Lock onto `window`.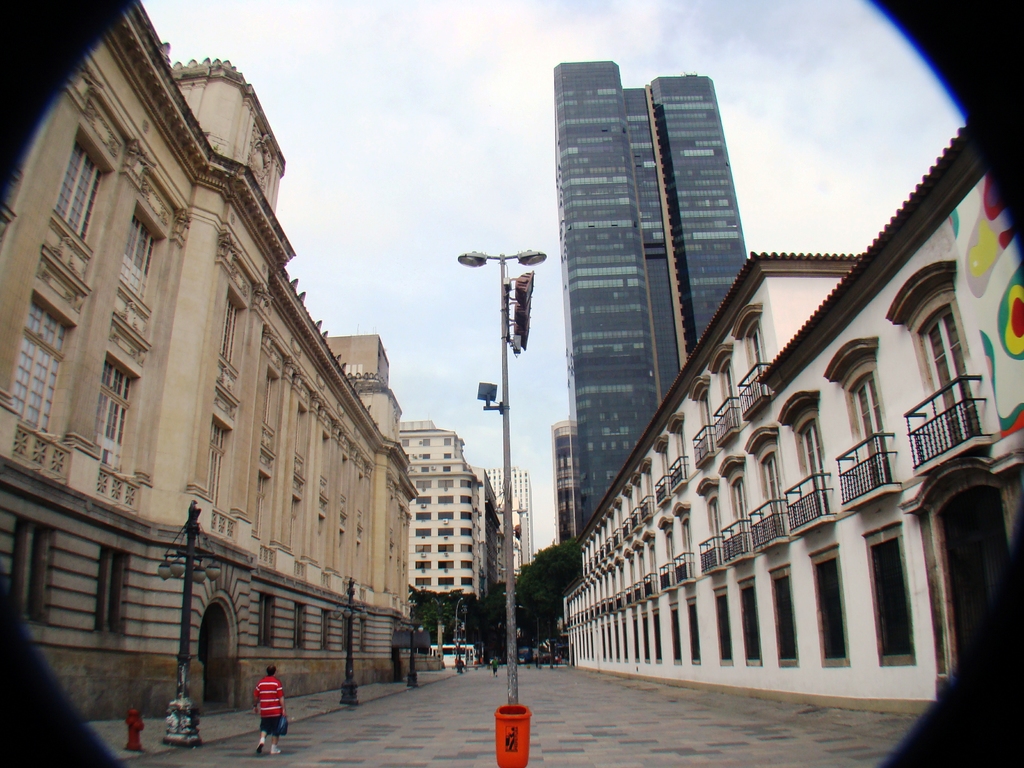
Locked: bbox=(676, 421, 689, 479).
